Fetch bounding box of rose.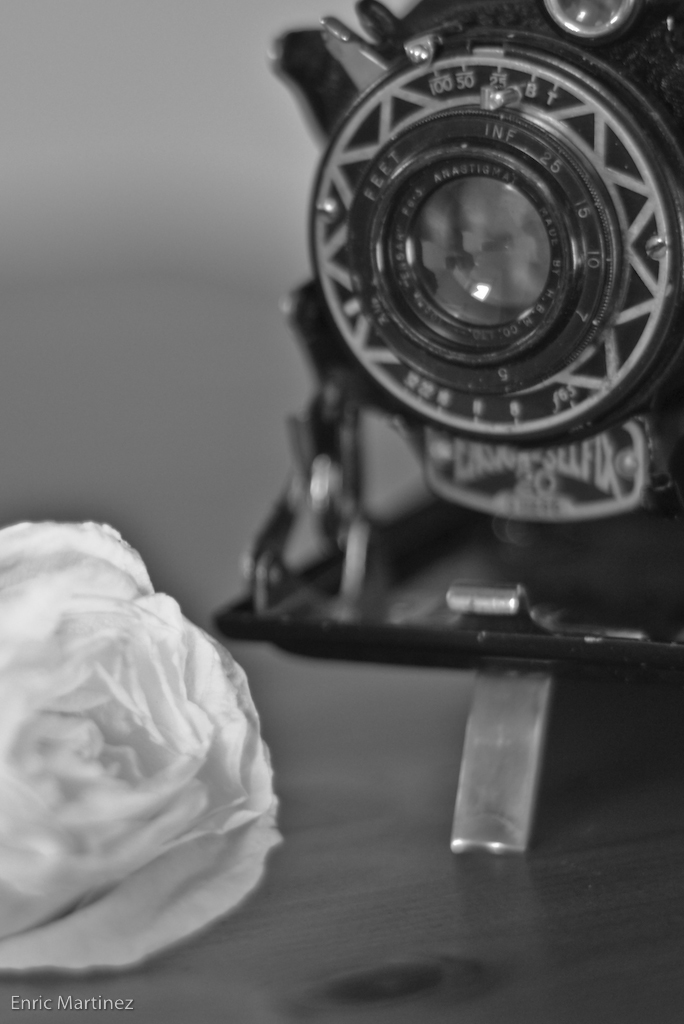
Bbox: detection(0, 517, 279, 976).
